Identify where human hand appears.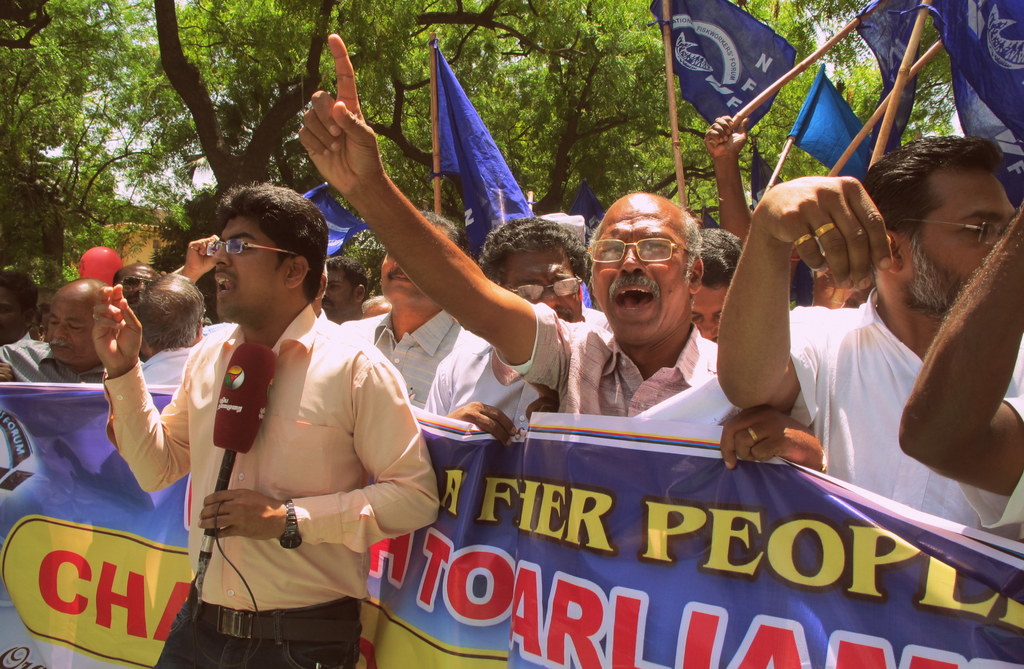
Appears at pyautogui.locateOnScreen(0, 358, 15, 382).
